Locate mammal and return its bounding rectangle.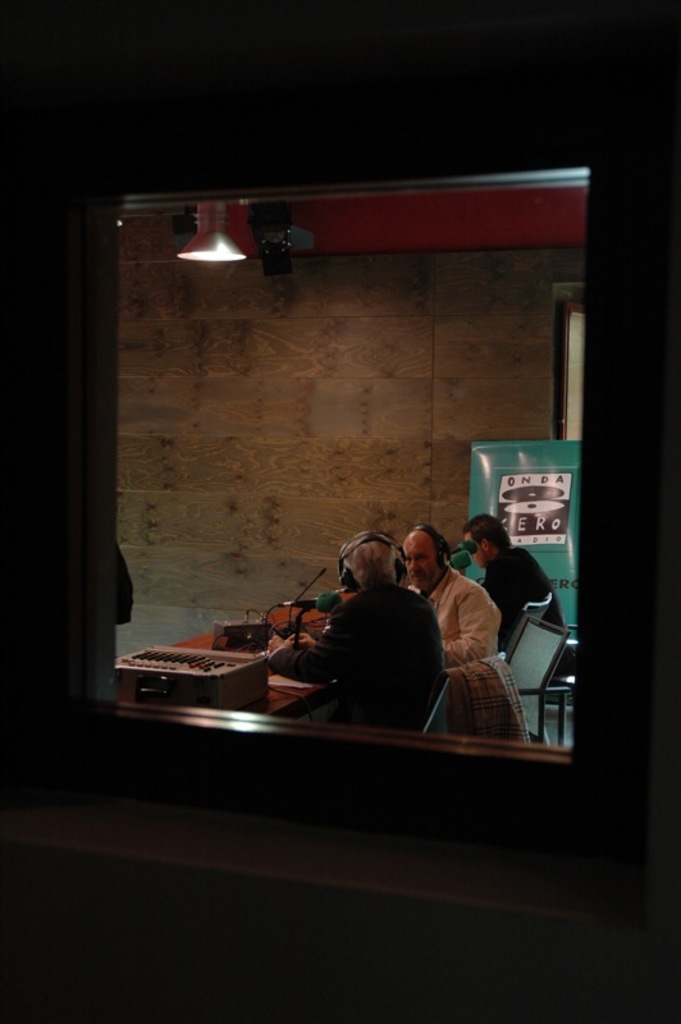
[left=462, top=513, right=563, bottom=634].
